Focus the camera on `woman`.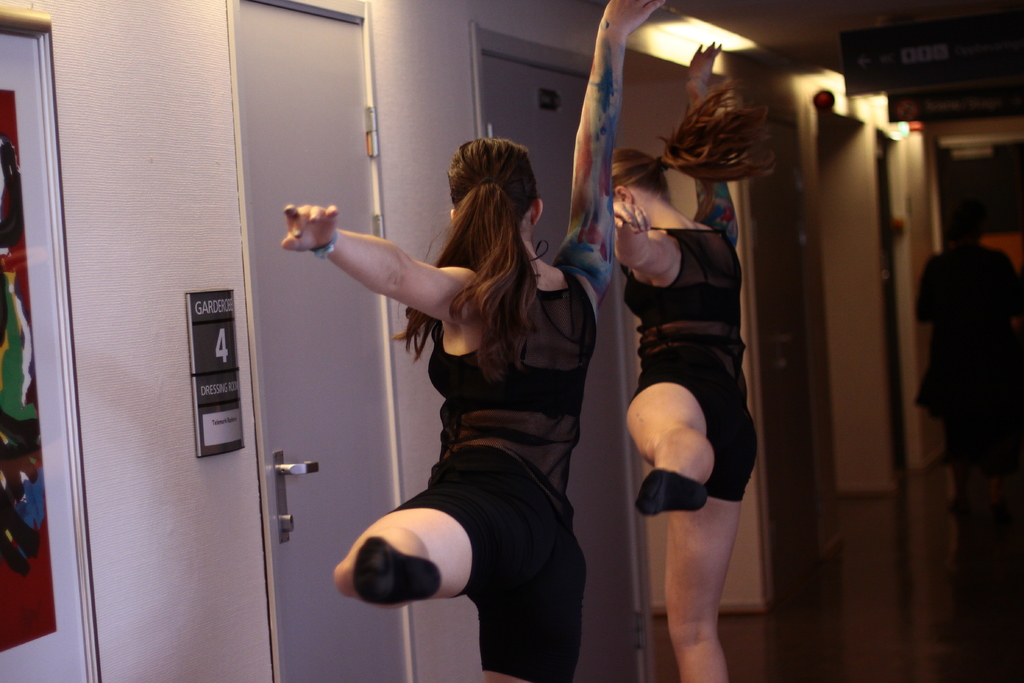
Focus region: <bbox>271, 0, 661, 682</bbox>.
